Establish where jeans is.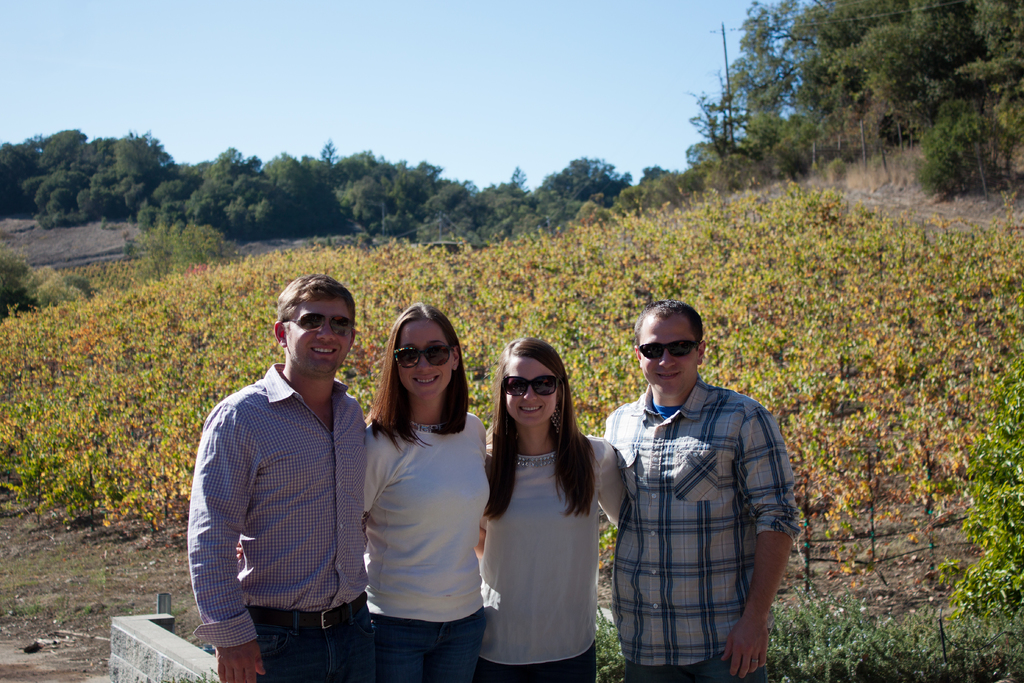
Established at [248,589,378,682].
